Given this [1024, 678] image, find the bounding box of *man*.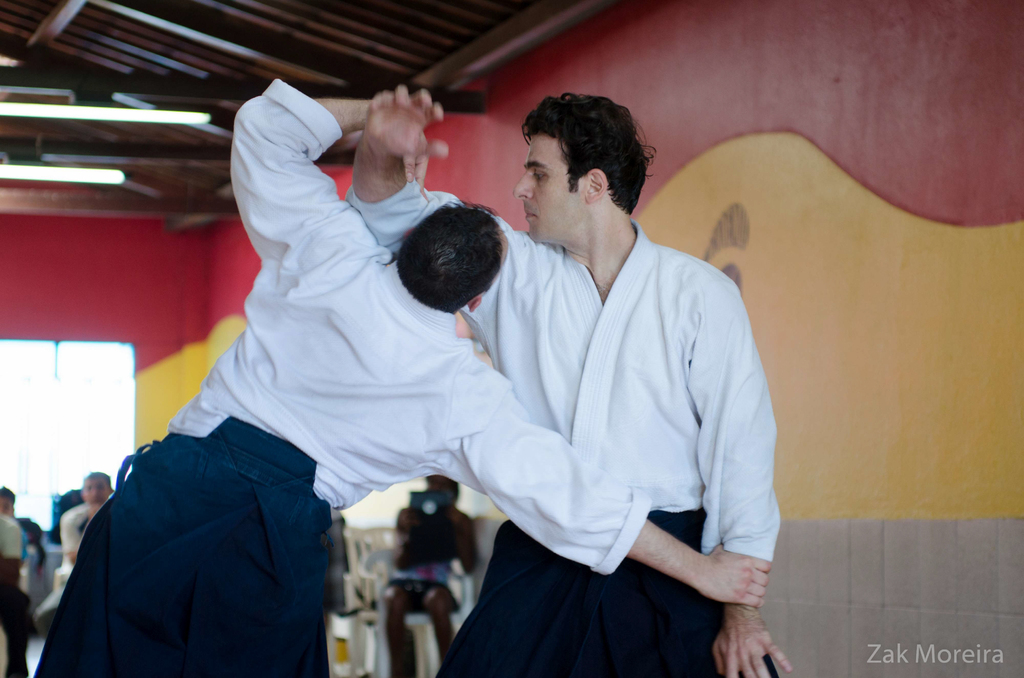
BBox(24, 80, 772, 677).
